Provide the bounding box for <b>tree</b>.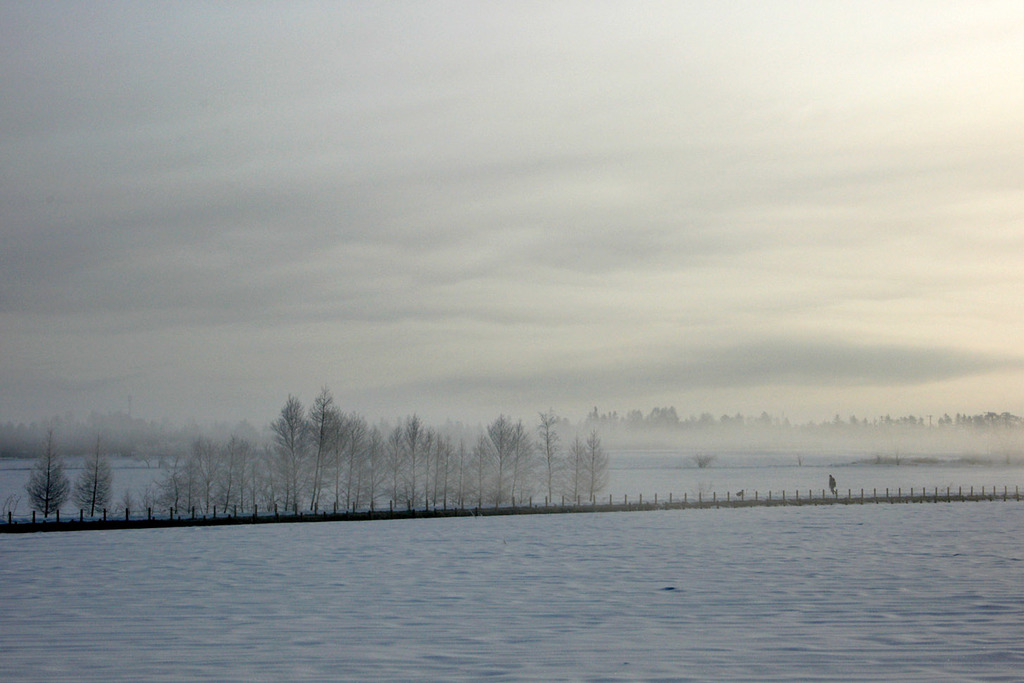
Rect(531, 424, 621, 507).
